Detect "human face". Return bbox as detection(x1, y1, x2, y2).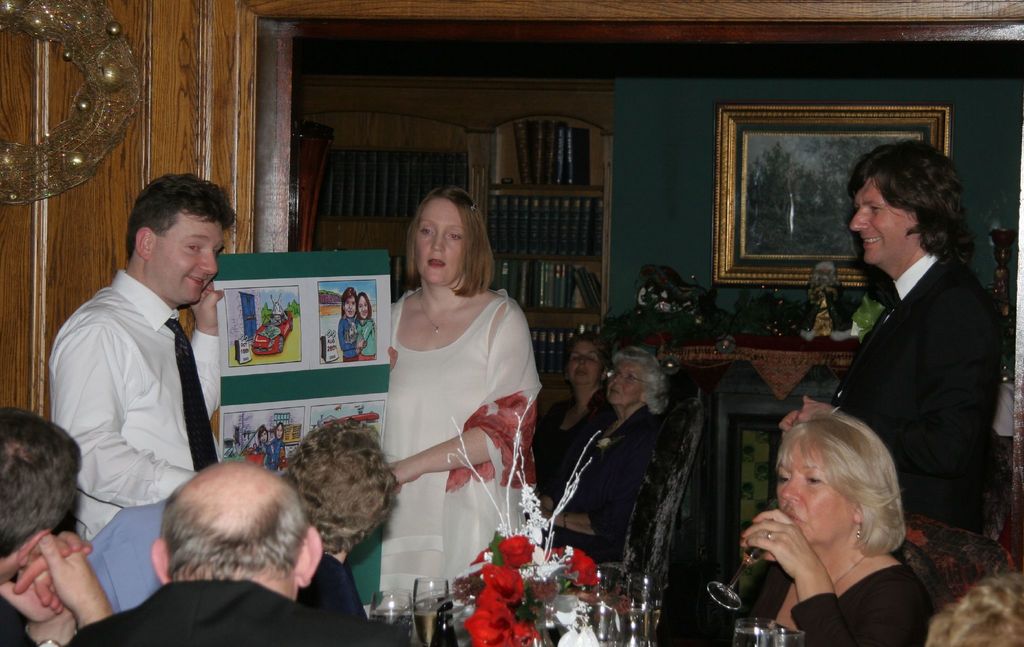
detection(154, 206, 221, 299).
